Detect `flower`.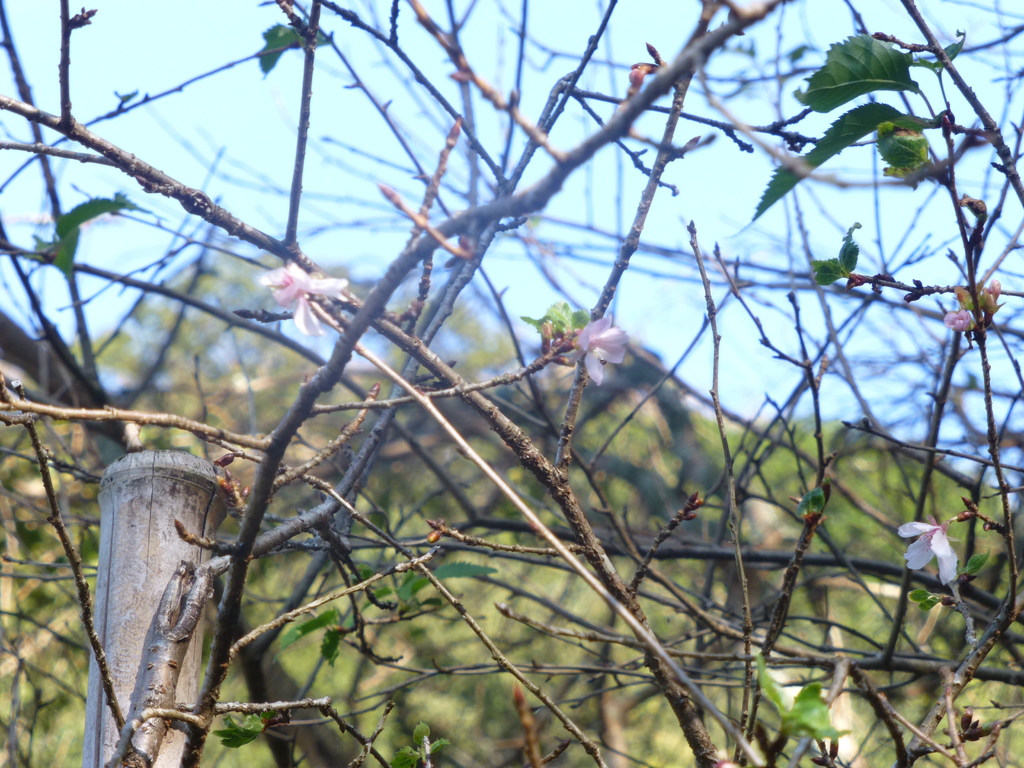
Detected at select_region(576, 316, 624, 390).
